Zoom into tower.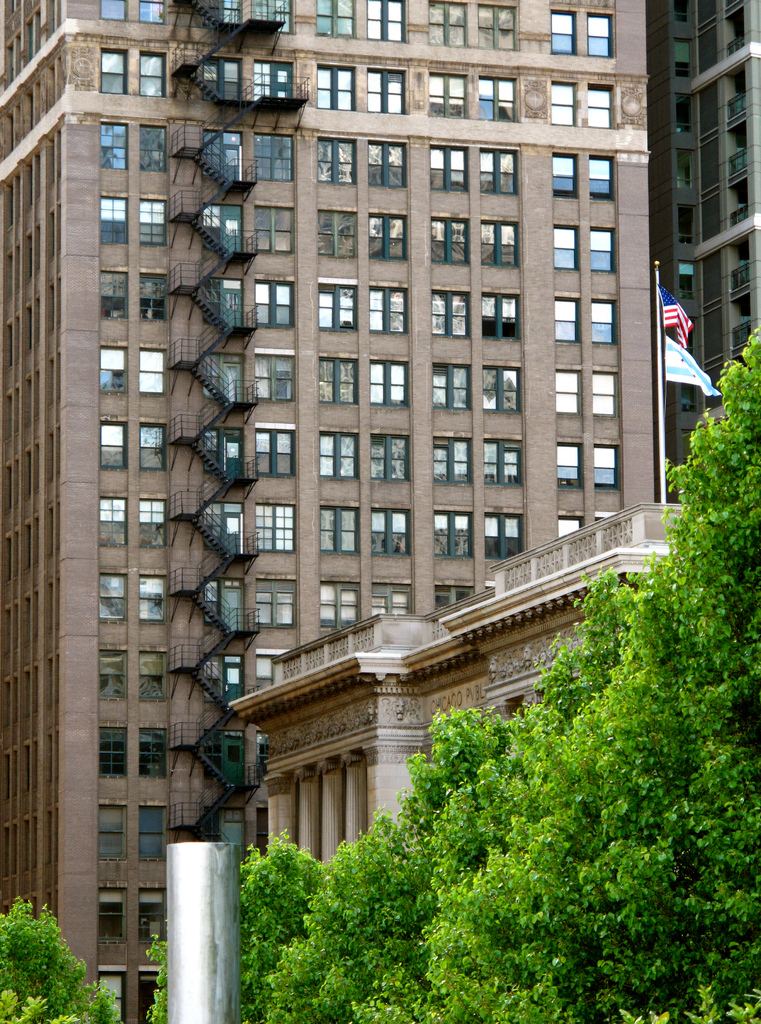
Zoom target: bbox=[0, 0, 760, 1023].
